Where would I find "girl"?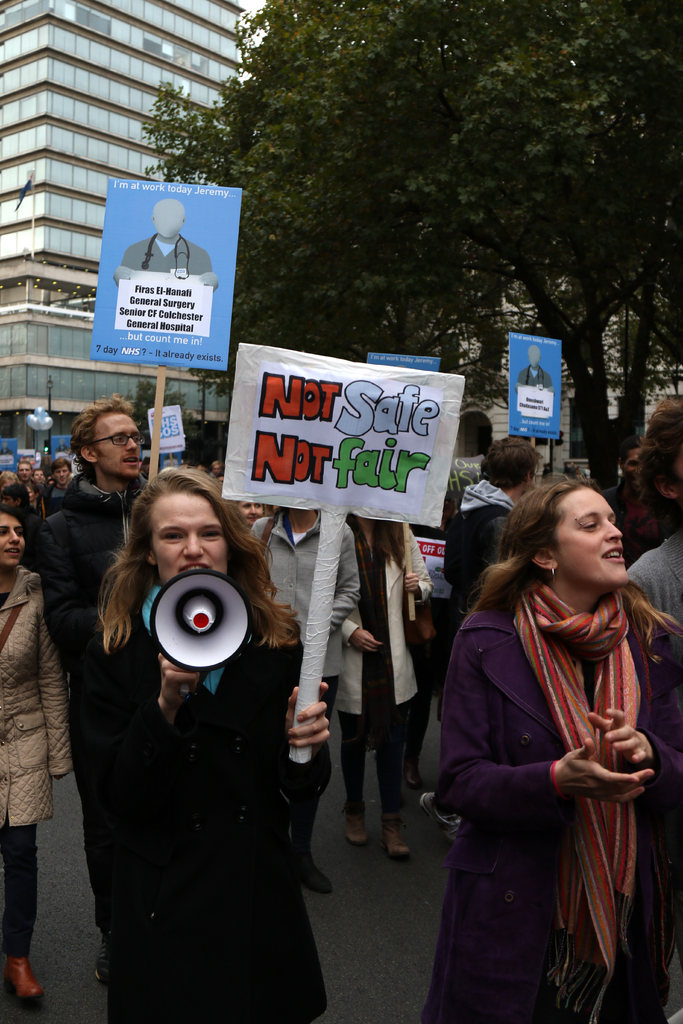
At [5, 459, 60, 1018].
